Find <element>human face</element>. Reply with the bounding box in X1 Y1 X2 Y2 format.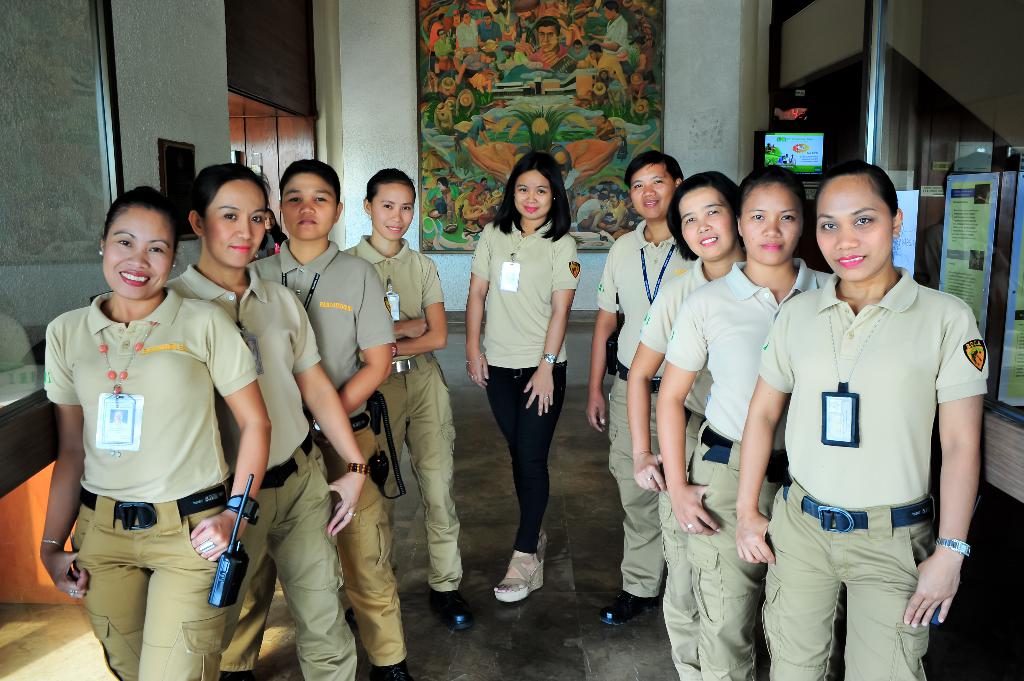
630 164 671 216.
